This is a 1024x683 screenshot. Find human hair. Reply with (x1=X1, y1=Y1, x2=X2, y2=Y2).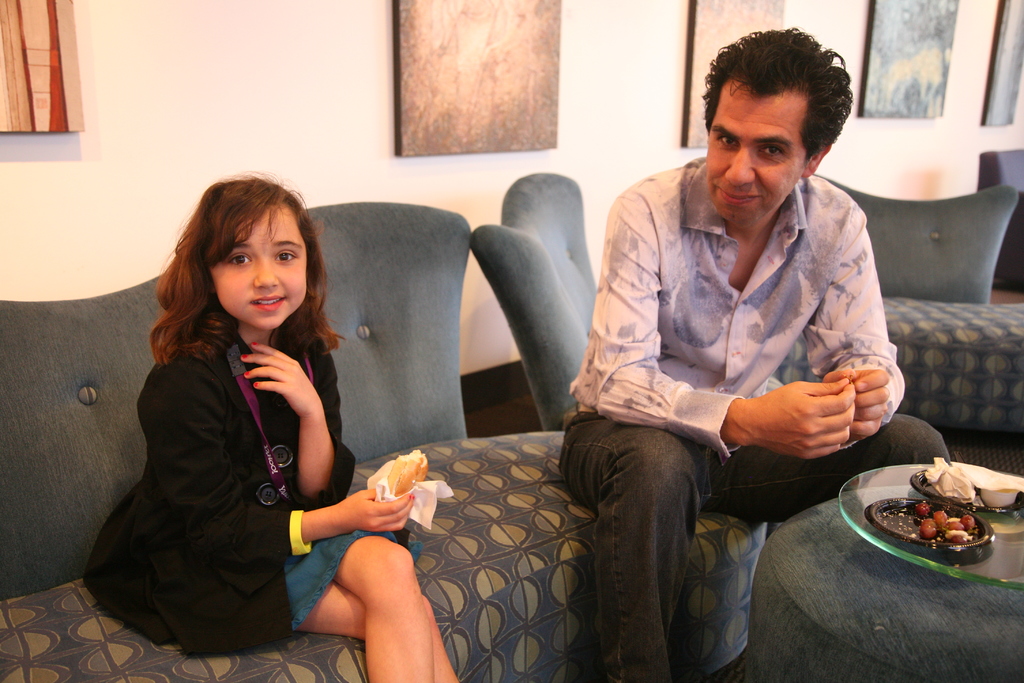
(x1=698, y1=24, x2=852, y2=164).
